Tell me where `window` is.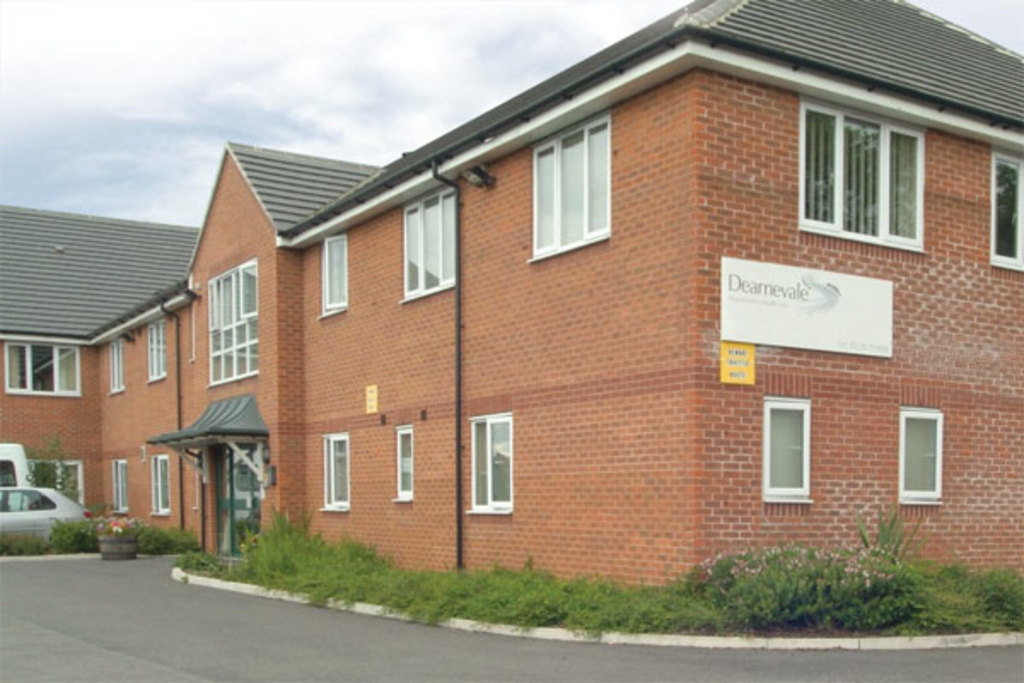
`window` is at x1=205, y1=263, x2=266, y2=386.
